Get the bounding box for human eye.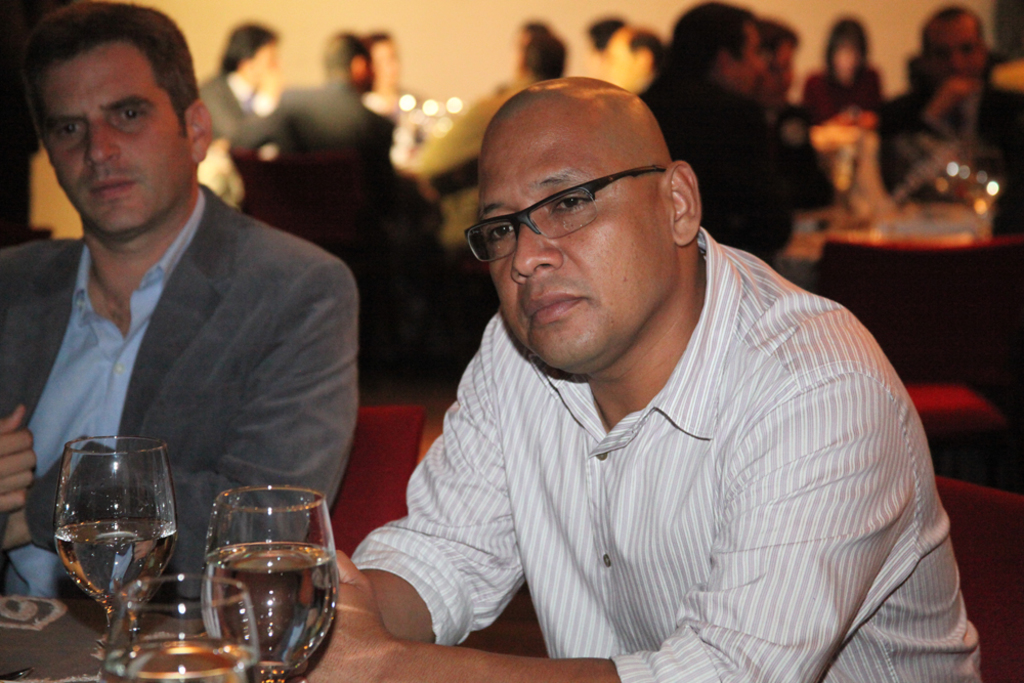
detection(485, 214, 517, 243).
